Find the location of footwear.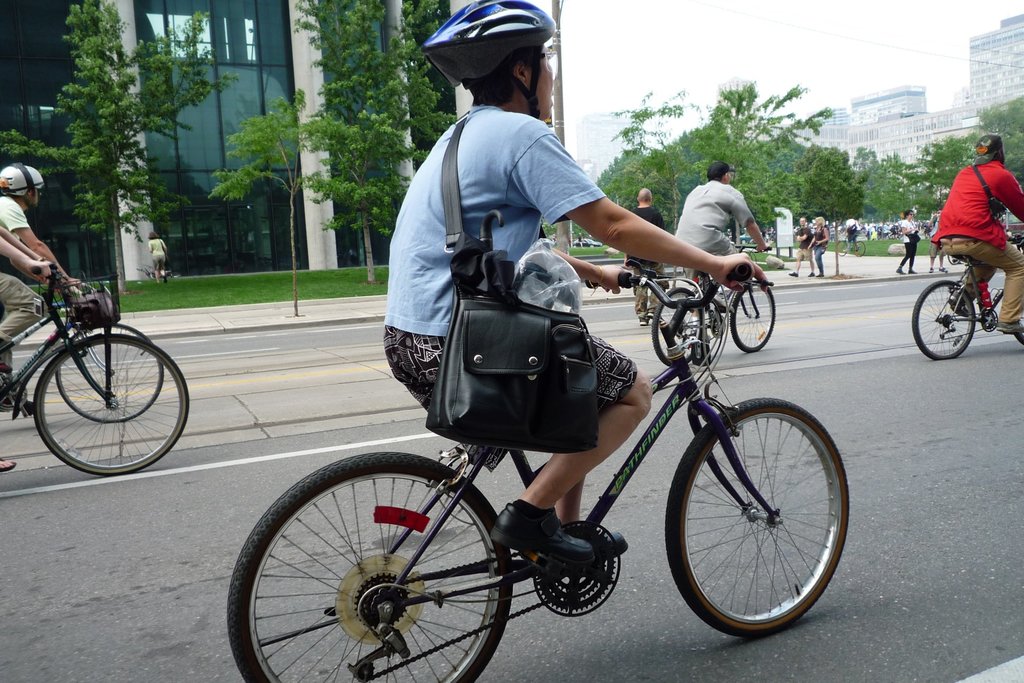
Location: 896,265,904,272.
